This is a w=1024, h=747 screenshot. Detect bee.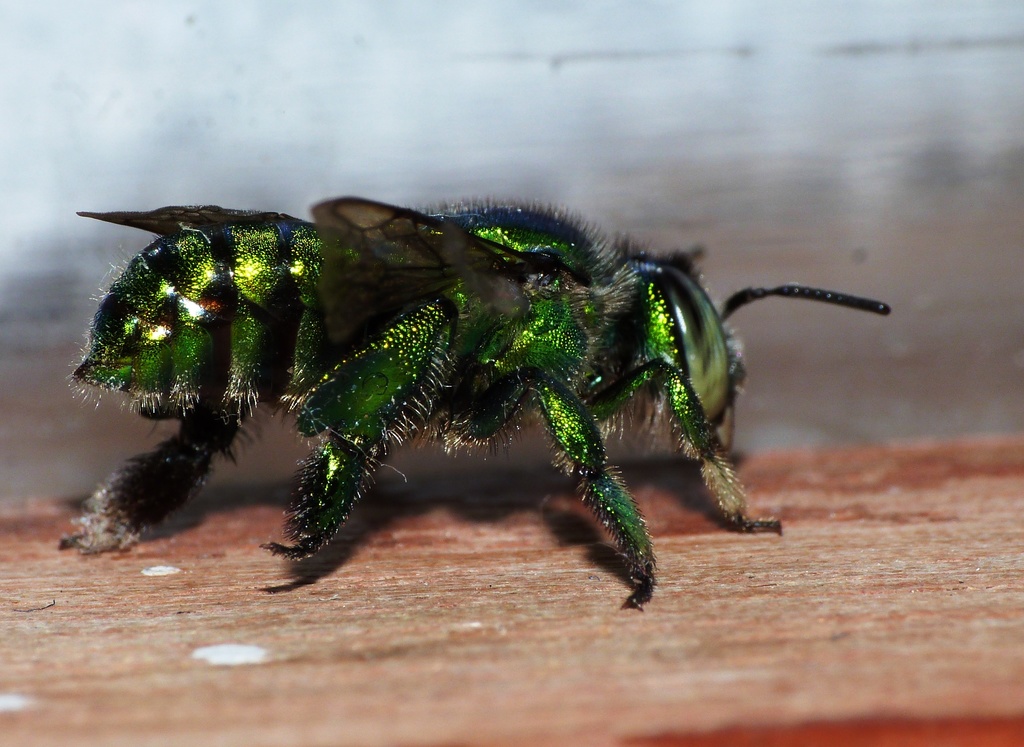
<box>54,192,918,598</box>.
